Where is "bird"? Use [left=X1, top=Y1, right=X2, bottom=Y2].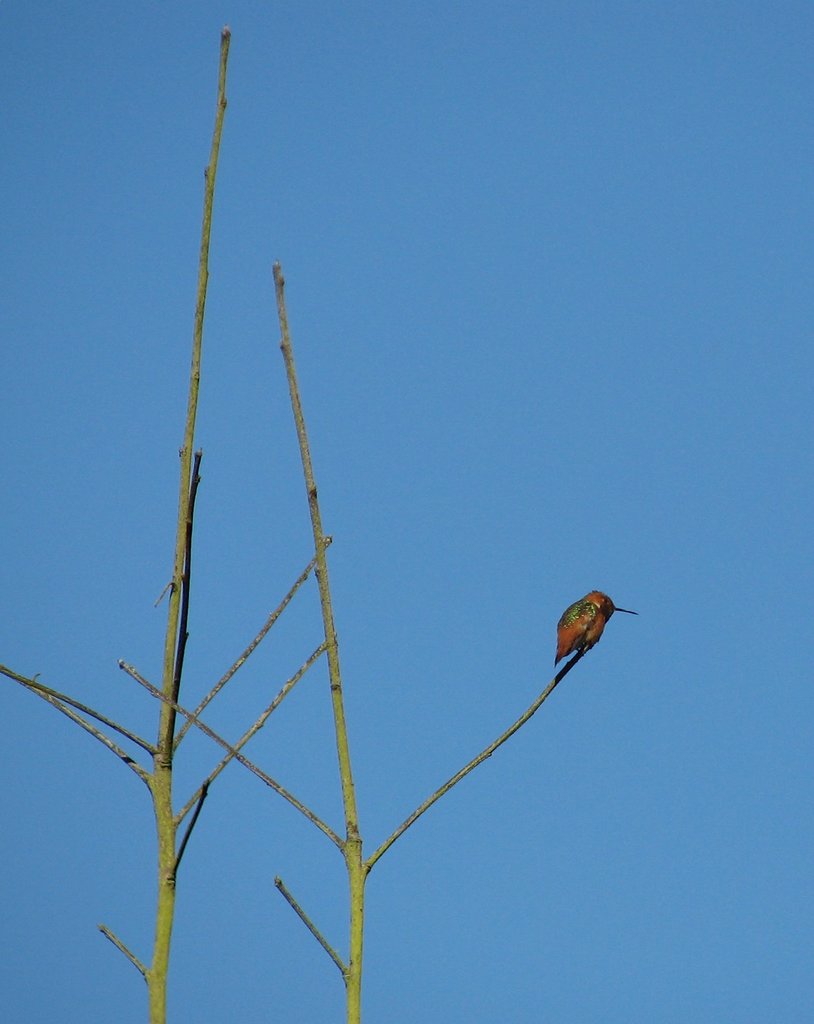
[left=555, top=589, right=616, bottom=662].
